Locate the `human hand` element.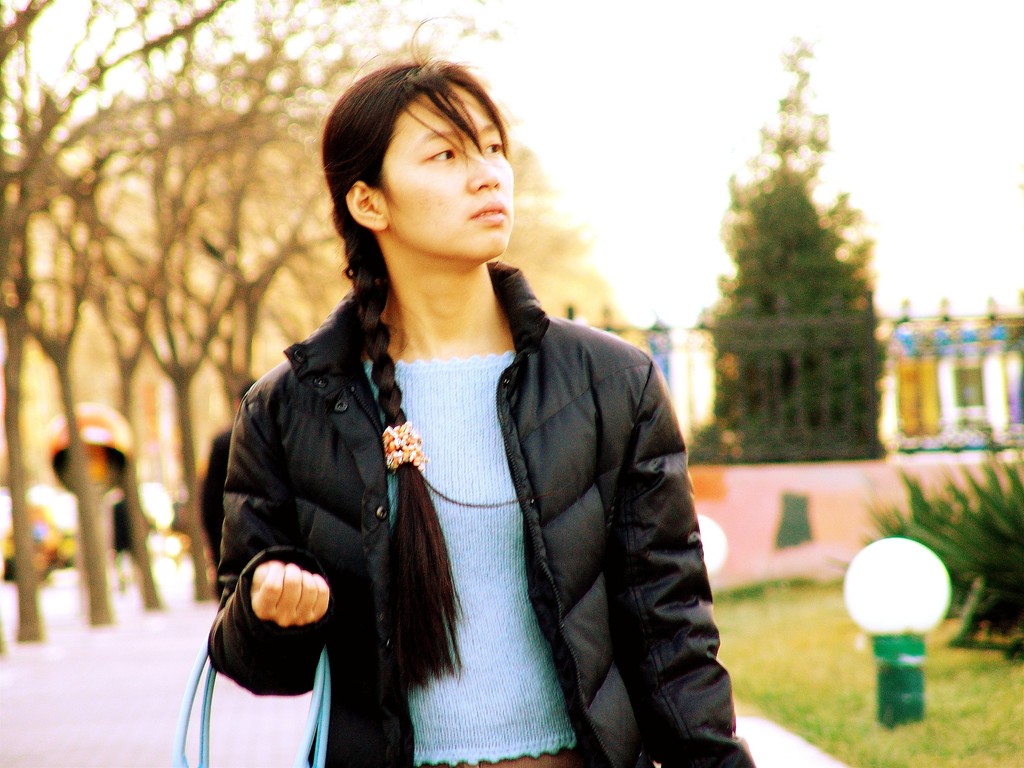
Element bbox: pyautogui.locateOnScreen(223, 549, 325, 664).
